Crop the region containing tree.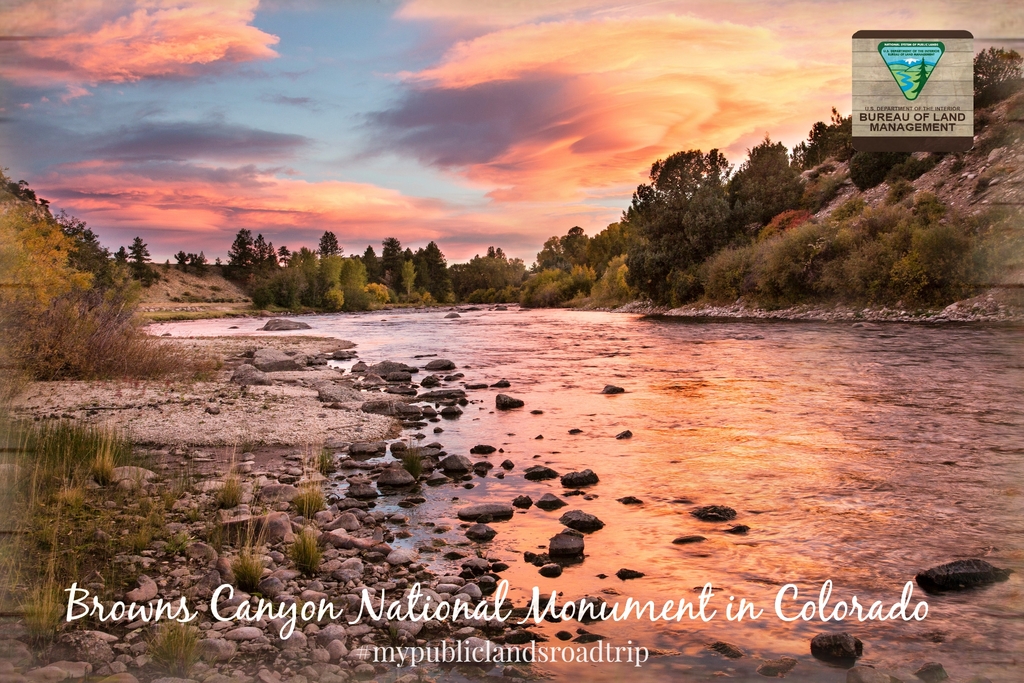
Crop region: x1=276, y1=242, x2=291, y2=269.
